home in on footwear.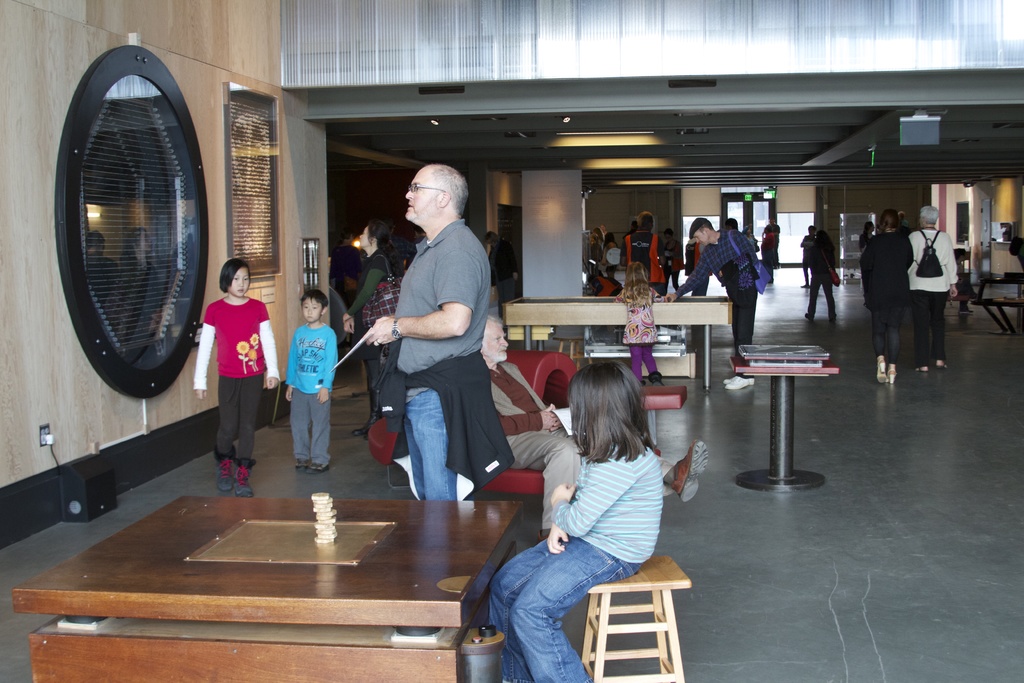
Homed in at pyautogui.locateOnScreen(307, 460, 328, 473).
